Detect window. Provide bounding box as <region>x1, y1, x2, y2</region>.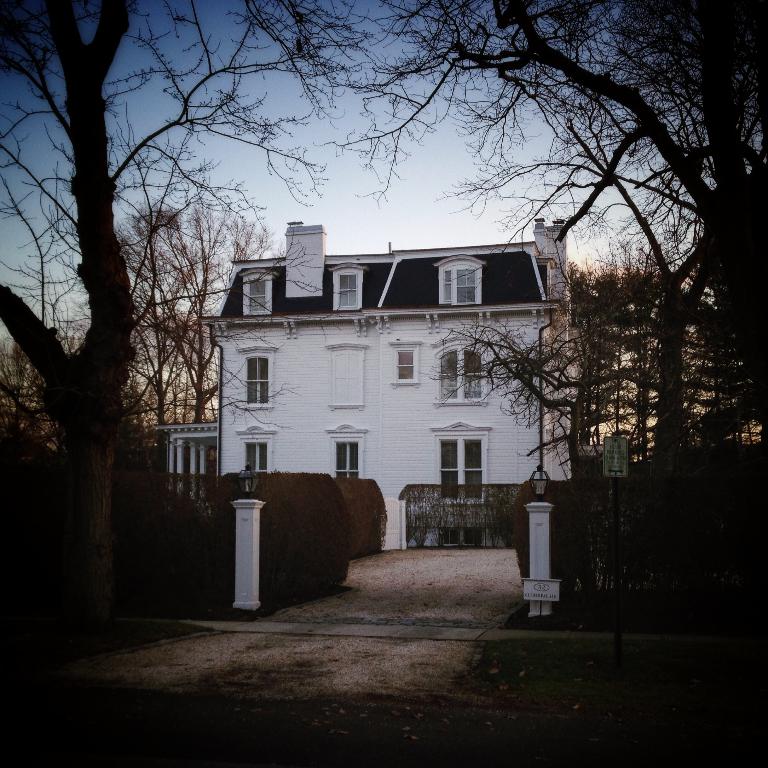
<region>439, 435, 482, 502</region>.
